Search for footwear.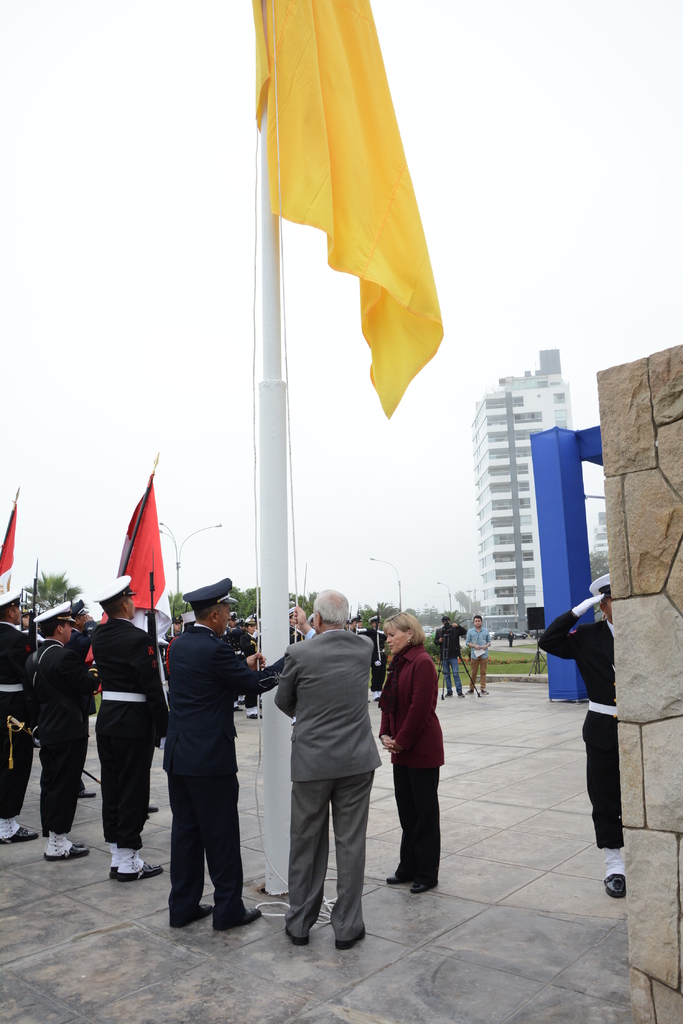
Found at box(79, 787, 97, 800).
